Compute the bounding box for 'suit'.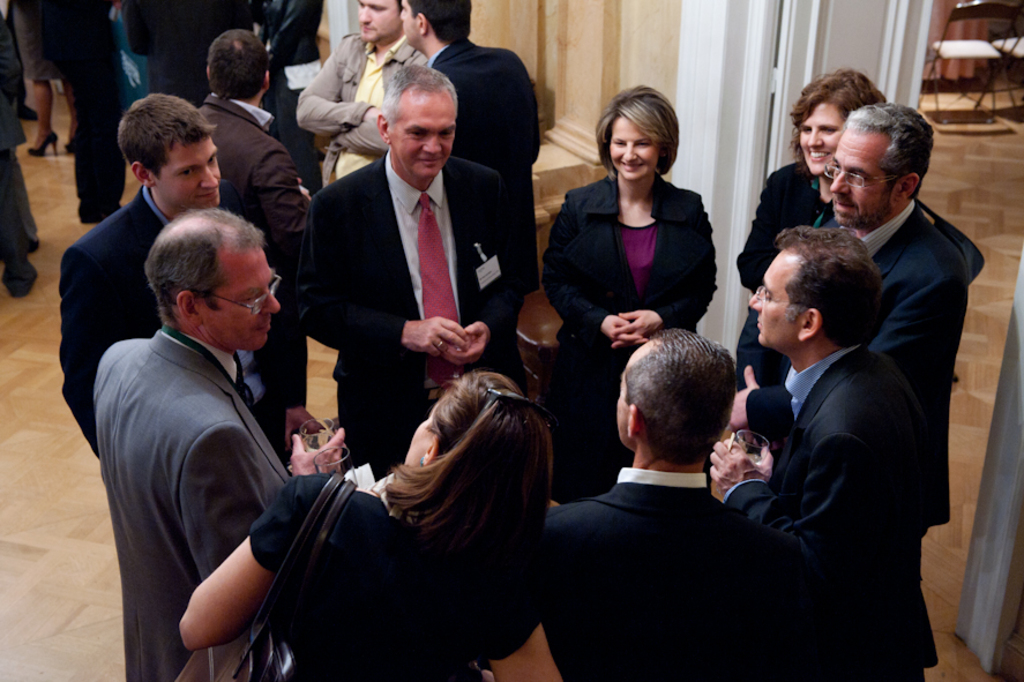
427, 37, 538, 292.
